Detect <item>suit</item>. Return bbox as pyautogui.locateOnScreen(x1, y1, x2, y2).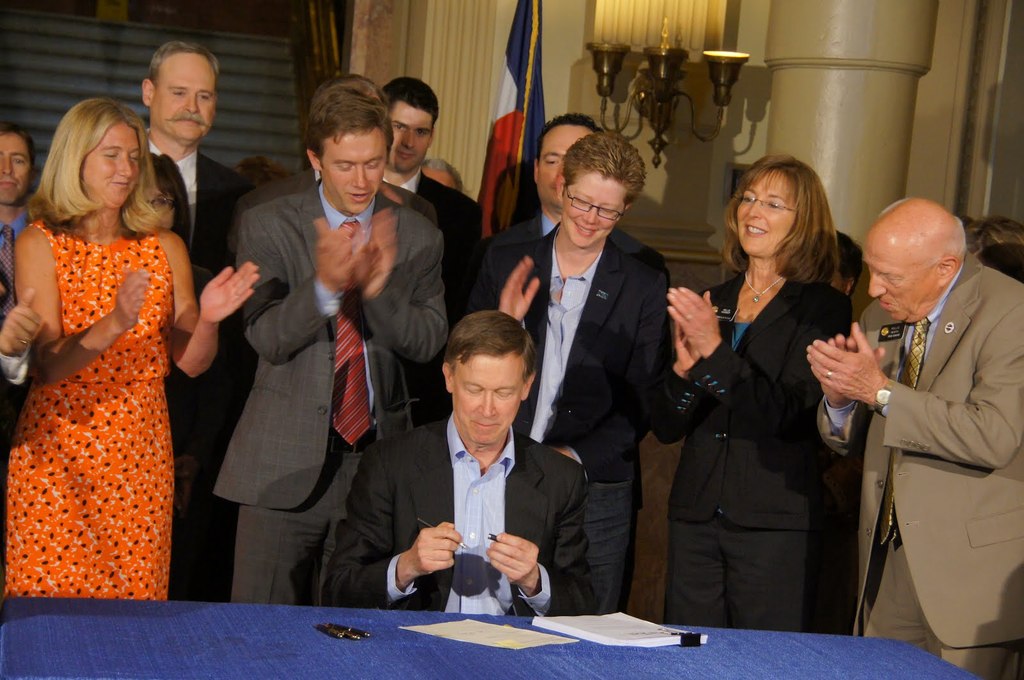
pyautogui.locateOnScreen(821, 207, 1011, 672).
